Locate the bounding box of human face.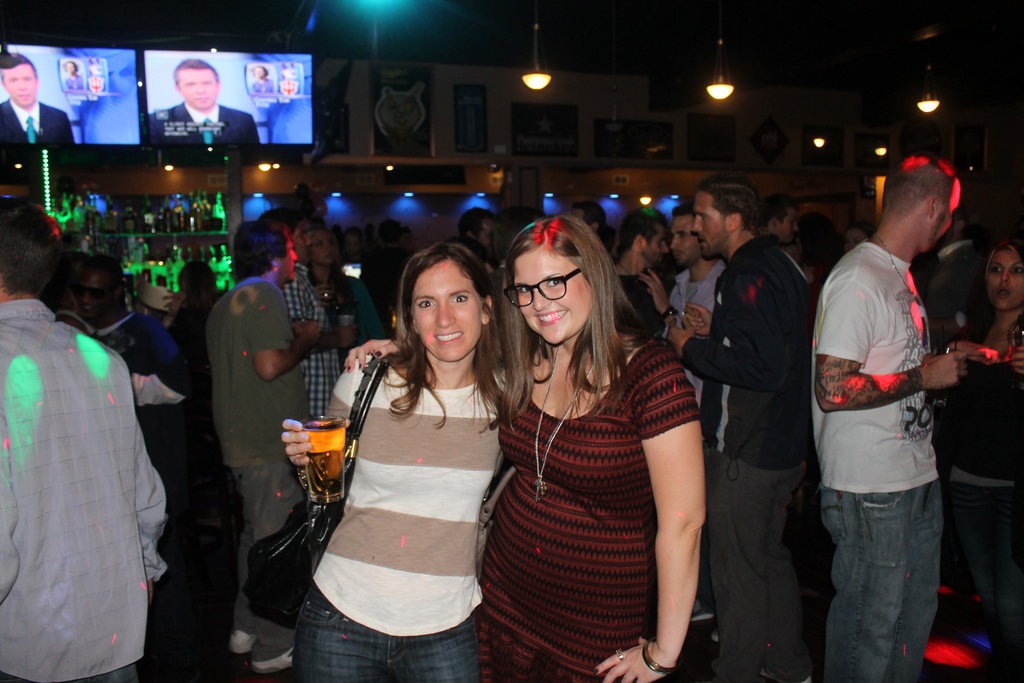
Bounding box: bbox=[778, 202, 795, 243].
